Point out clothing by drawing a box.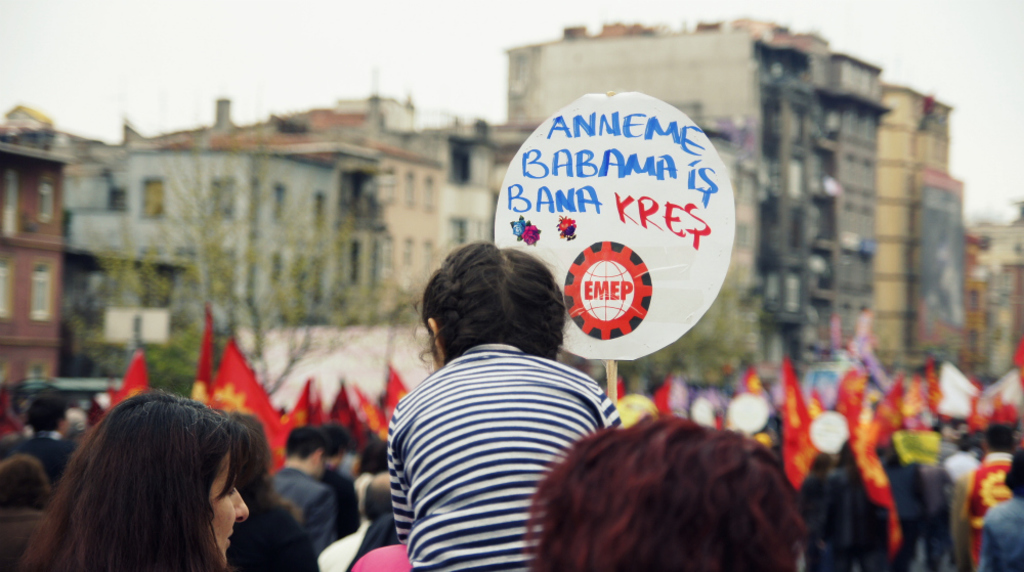
BBox(359, 285, 636, 563).
